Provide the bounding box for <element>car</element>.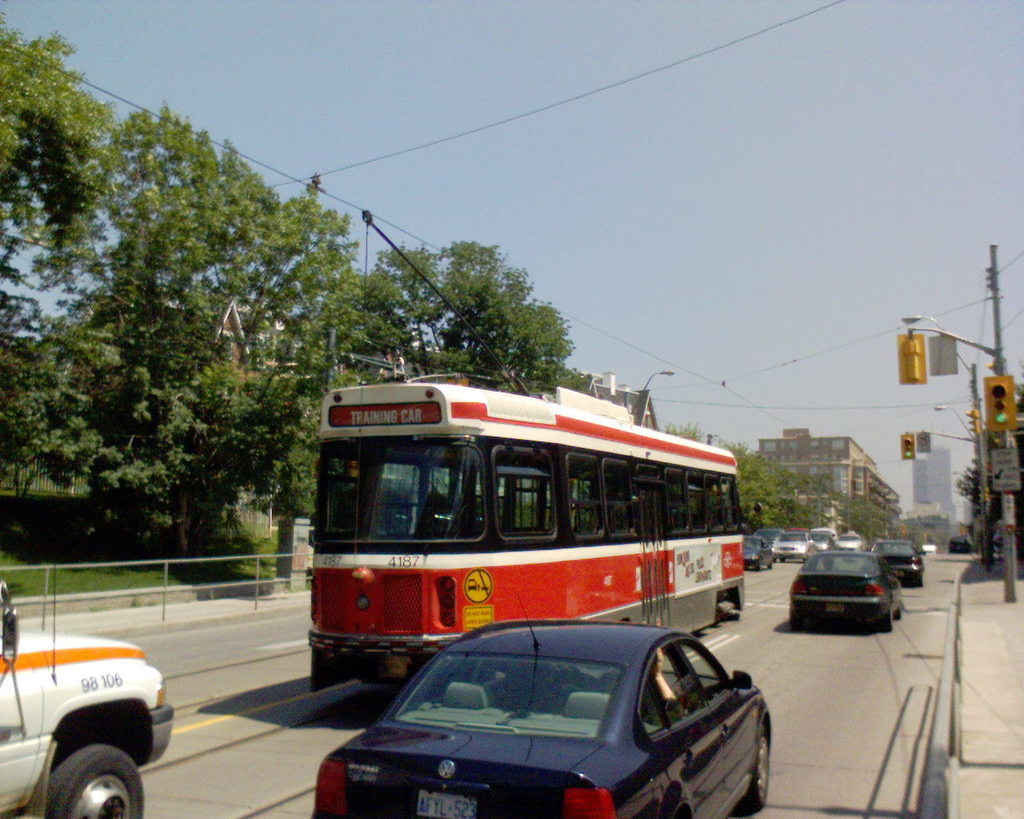
pyautogui.locateOnScreen(814, 530, 835, 549).
